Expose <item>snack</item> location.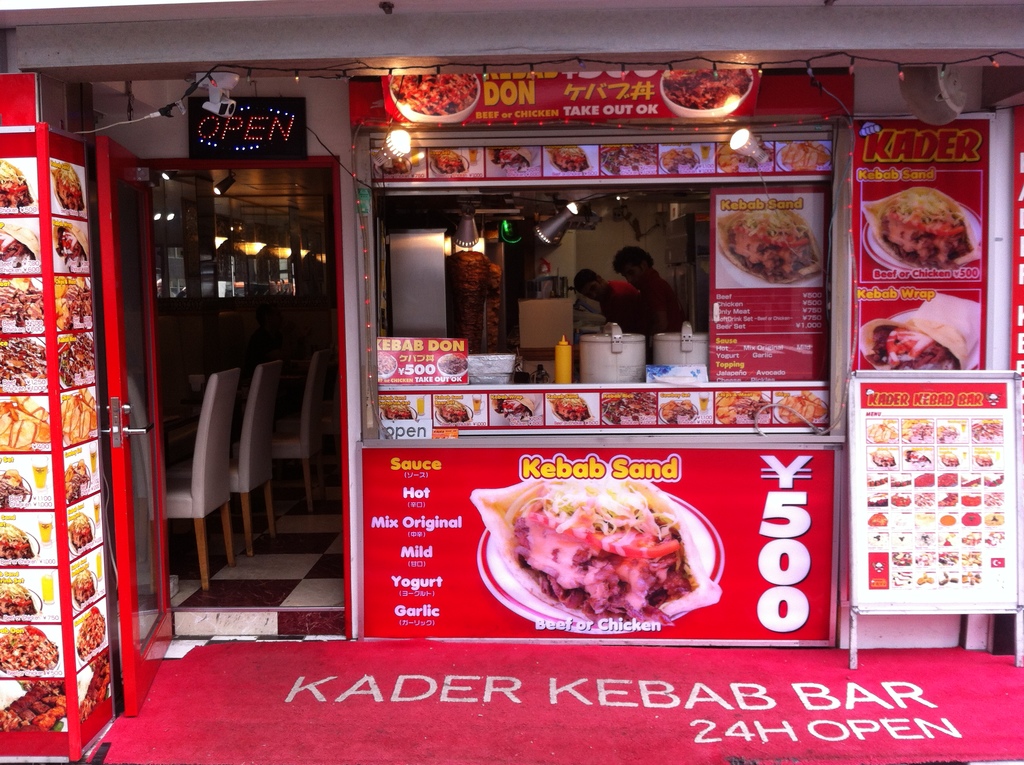
Exposed at 392:71:479:112.
